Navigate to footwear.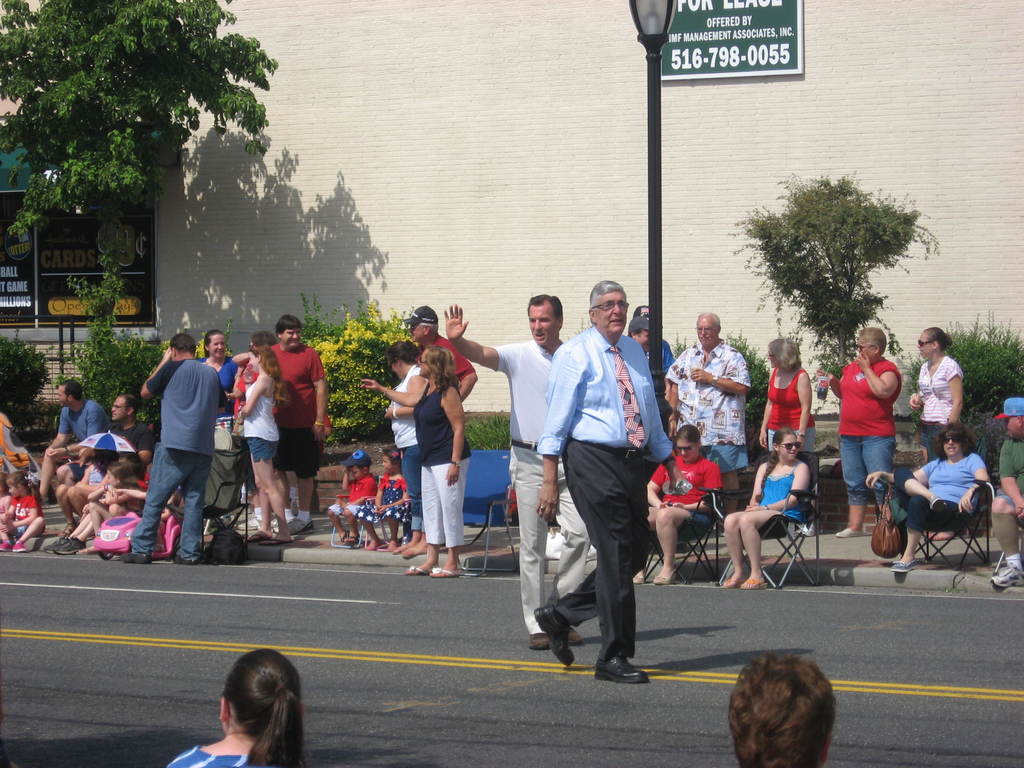
Navigation target: 796:524:825:536.
